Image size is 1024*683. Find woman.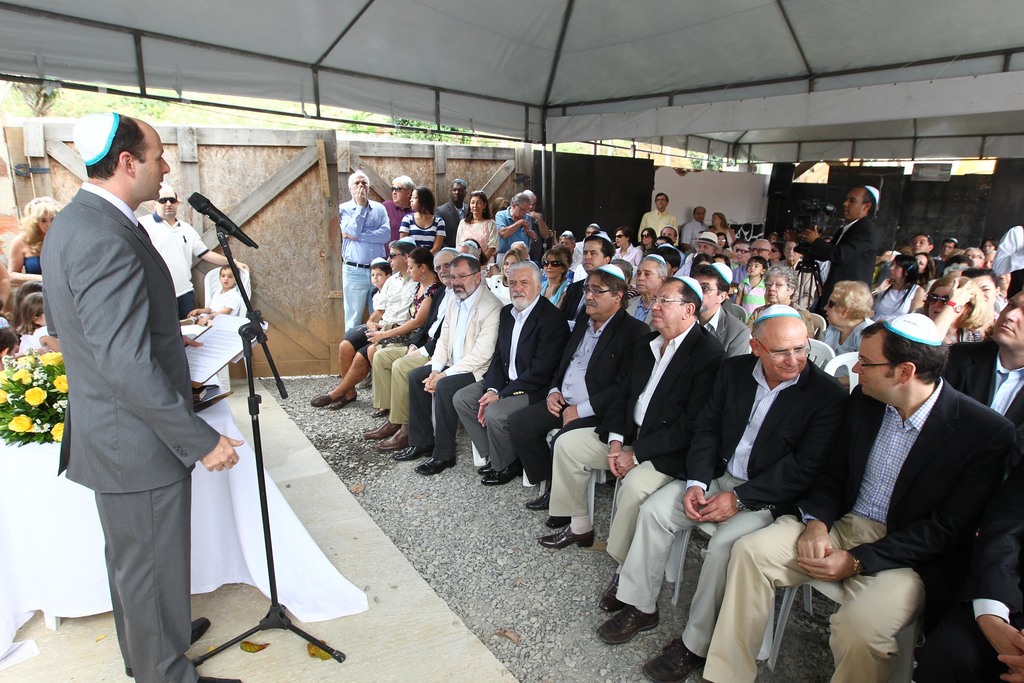
(left=369, top=240, right=445, bottom=422).
